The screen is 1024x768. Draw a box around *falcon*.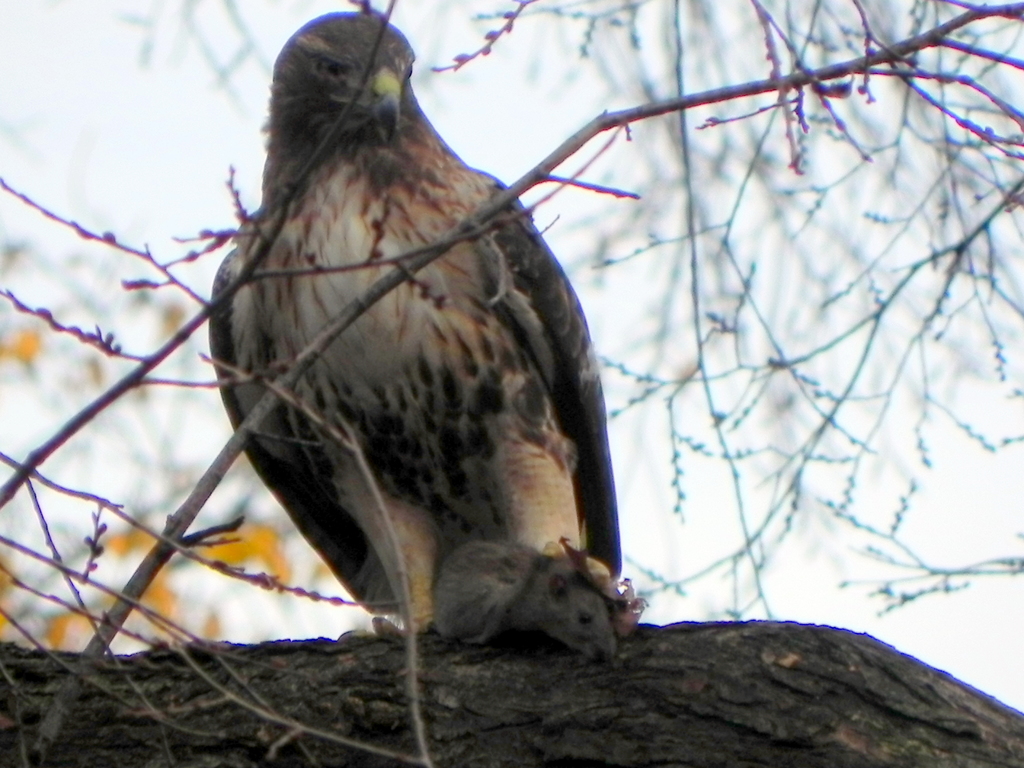
(left=212, top=8, right=630, bottom=645).
